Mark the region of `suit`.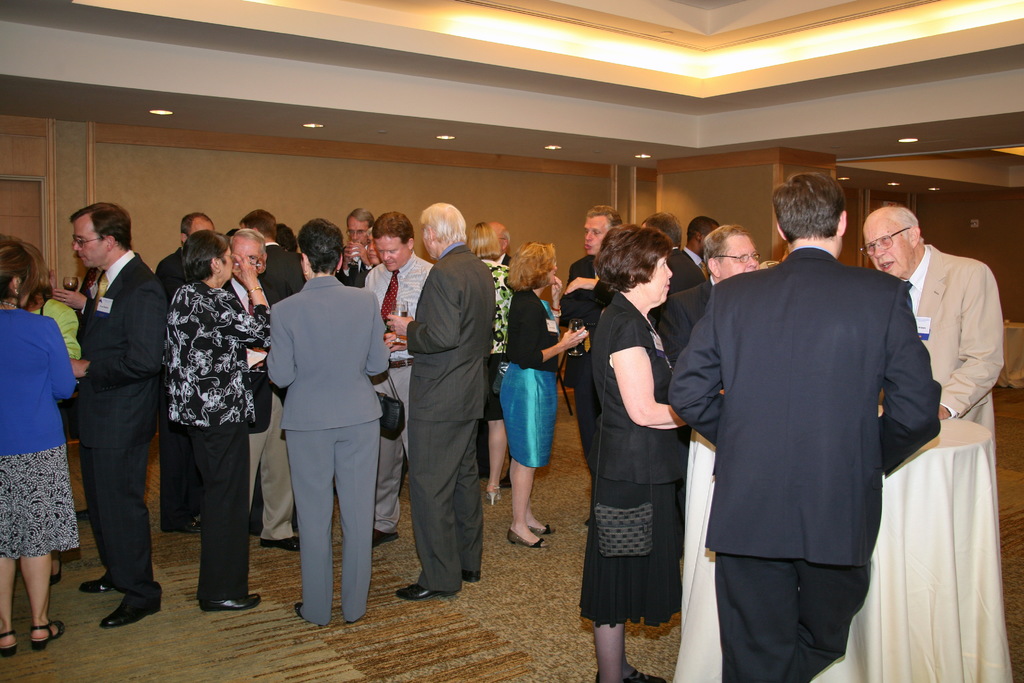
Region: <bbox>267, 242, 305, 306</bbox>.
